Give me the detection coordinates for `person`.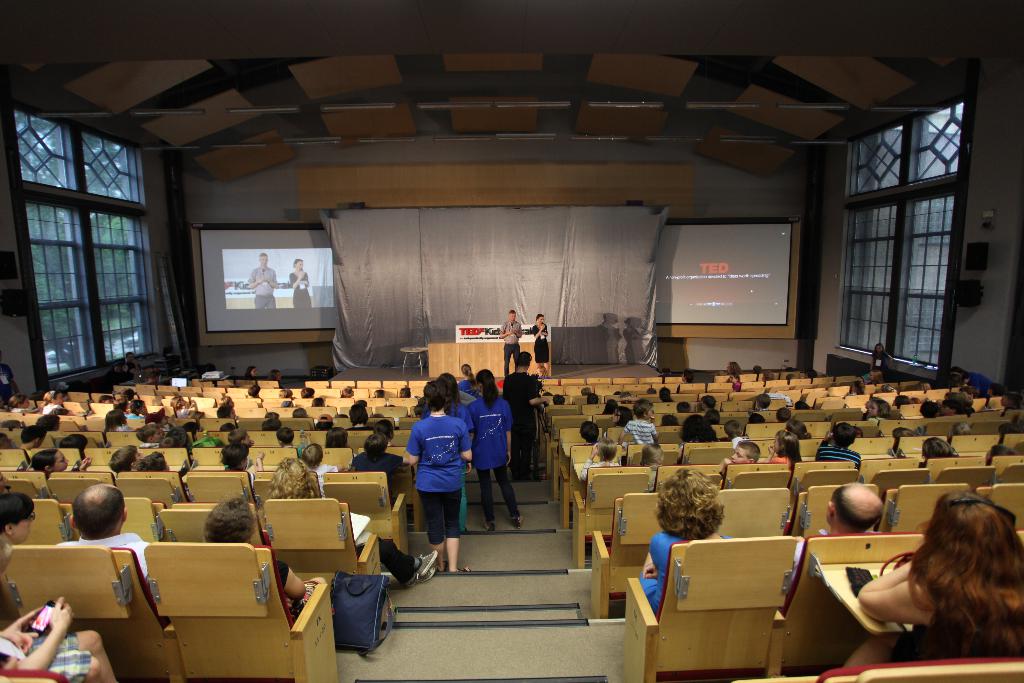
125 401 150 417.
